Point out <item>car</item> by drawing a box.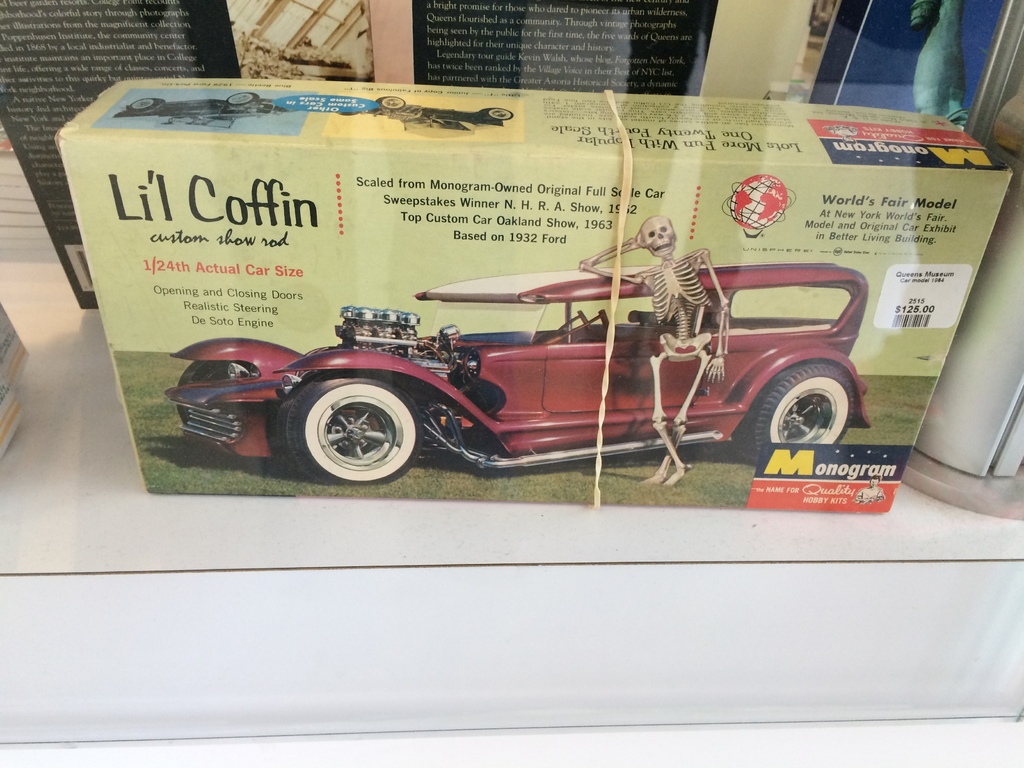
BBox(164, 266, 871, 487).
